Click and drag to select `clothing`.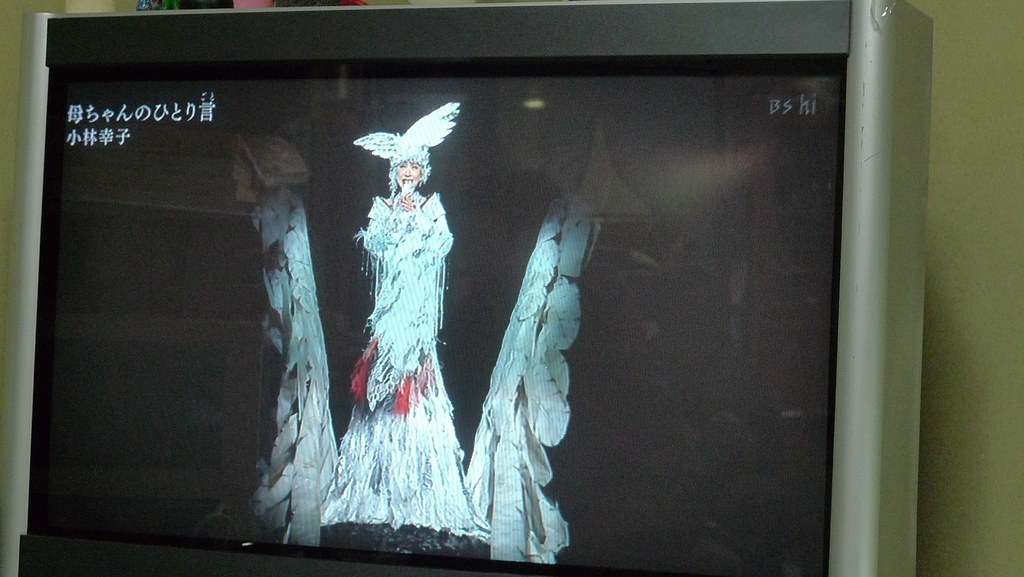
Selection: {"x1": 317, "y1": 124, "x2": 476, "y2": 538}.
